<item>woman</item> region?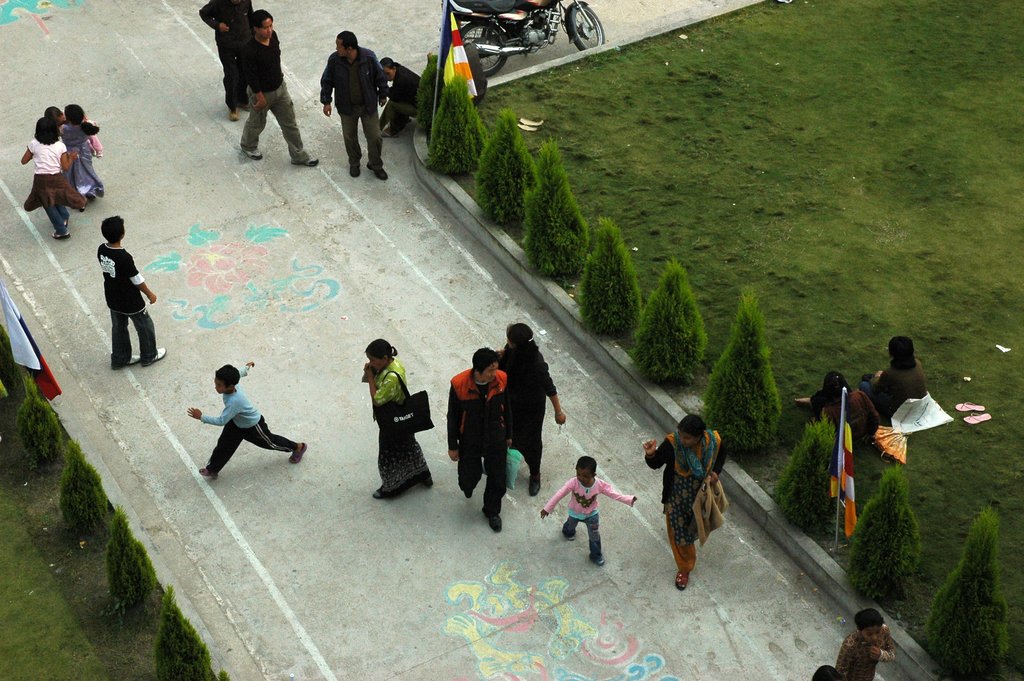
locate(795, 370, 878, 445)
